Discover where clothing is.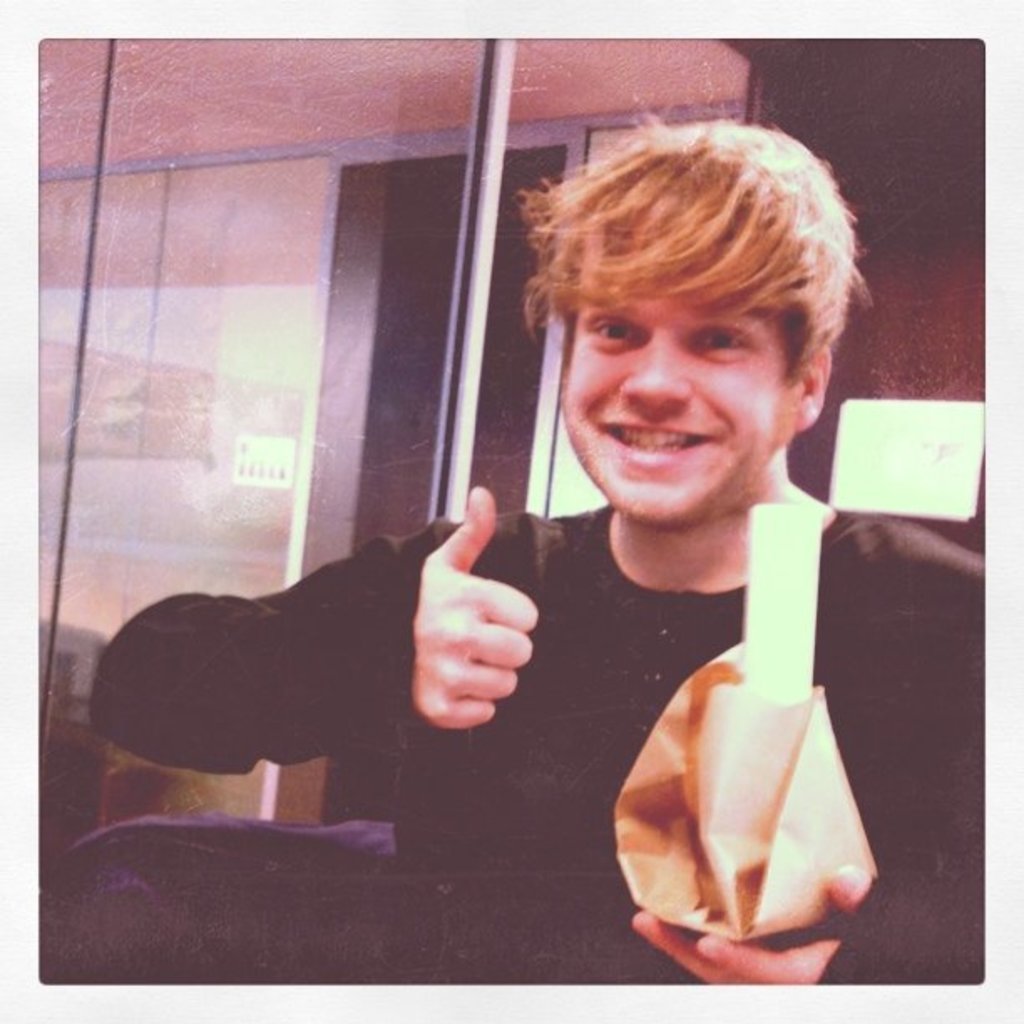
Discovered at l=90, t=504, r=1022, b=989.
